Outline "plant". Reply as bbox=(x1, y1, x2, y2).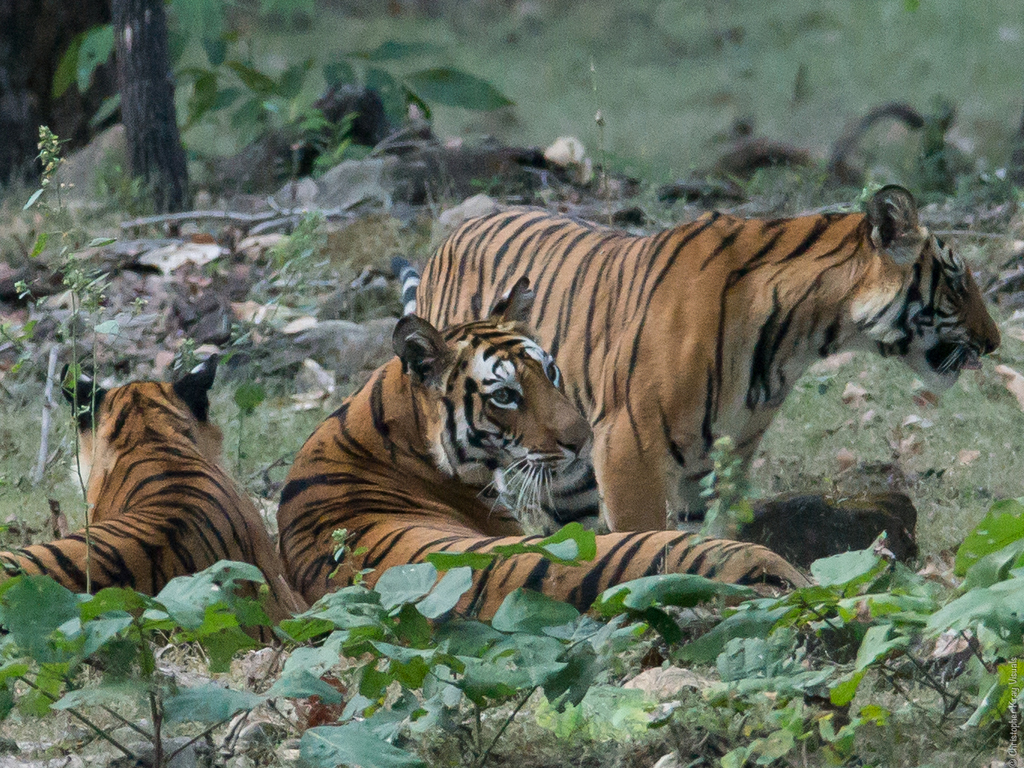
bbox=(0, 556, 267, 767).
